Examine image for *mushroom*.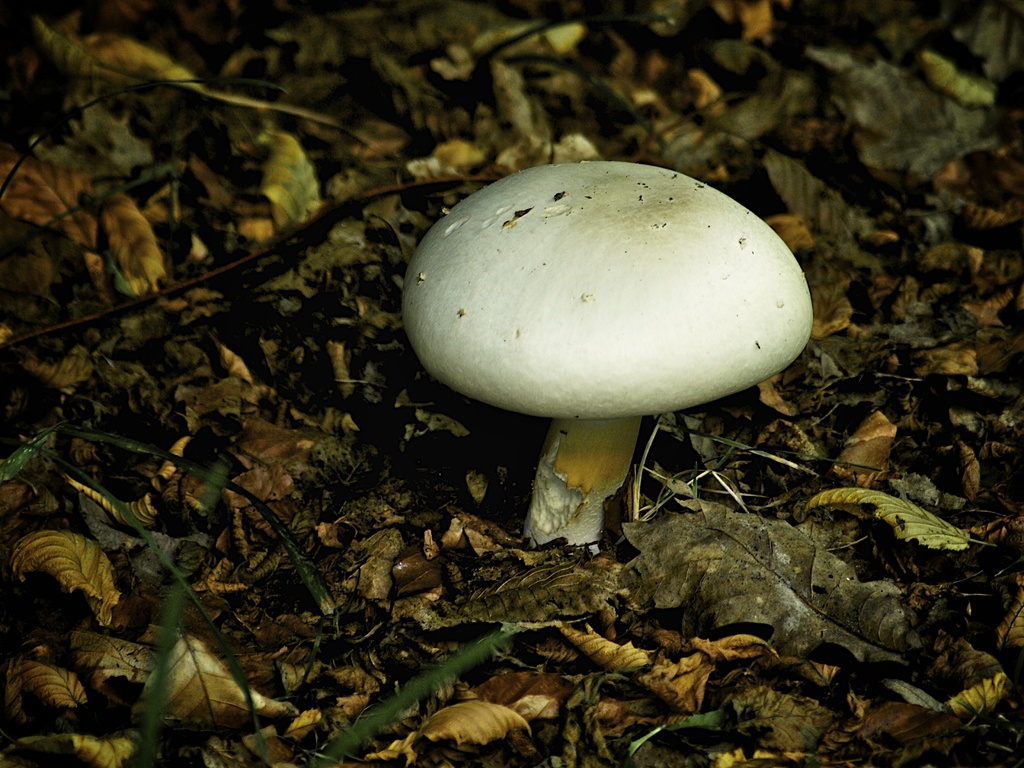
Examination result: x1=404, y1=161, x2=815, y2=548.
